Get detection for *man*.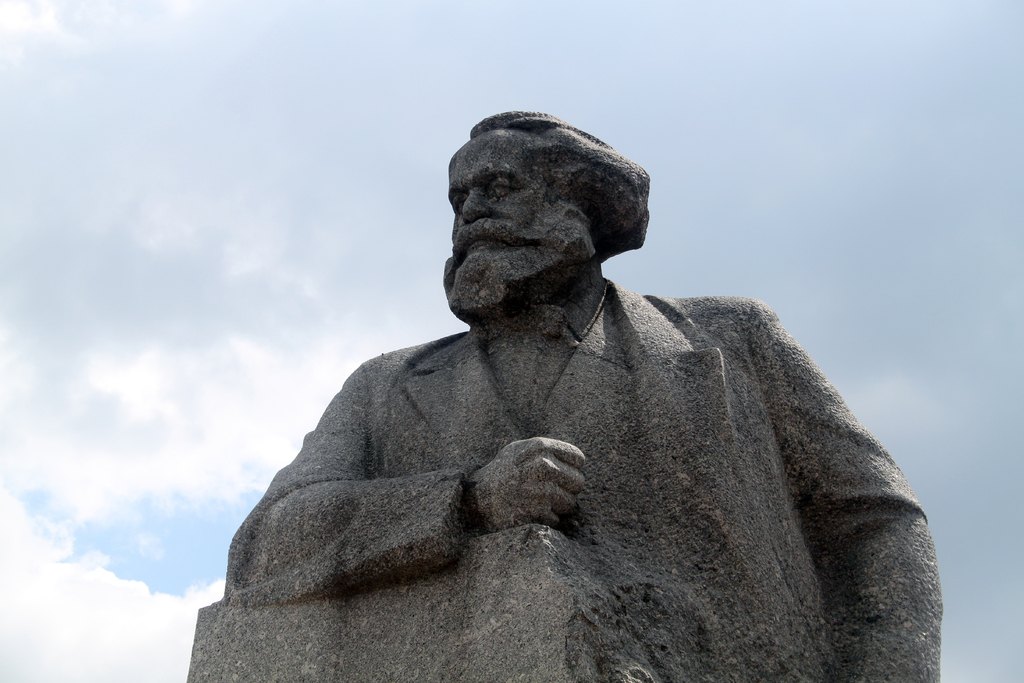
Detection: locate(200, 75, 941, 679).
